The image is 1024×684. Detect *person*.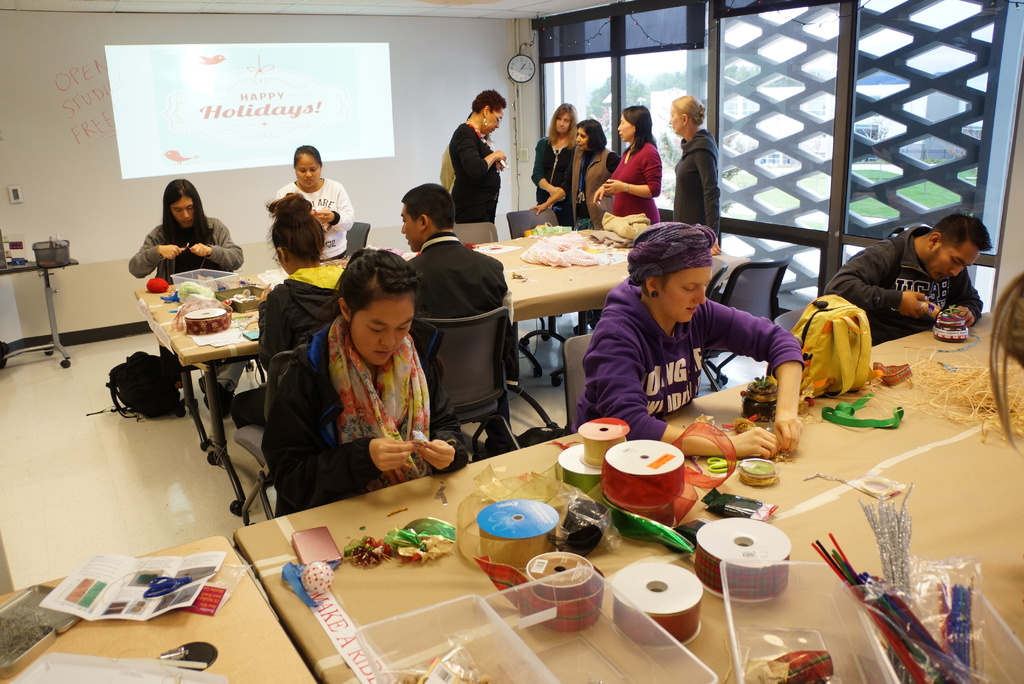
Detection: crop(576, 218, 820, 455).
